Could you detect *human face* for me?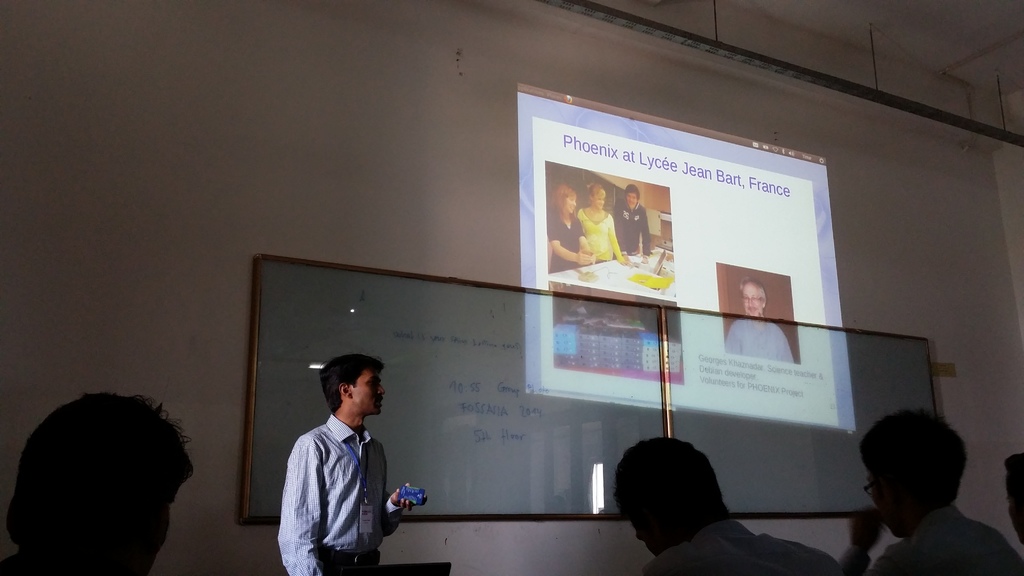
Detection result: l=566, t=200, r=579, b=216.
